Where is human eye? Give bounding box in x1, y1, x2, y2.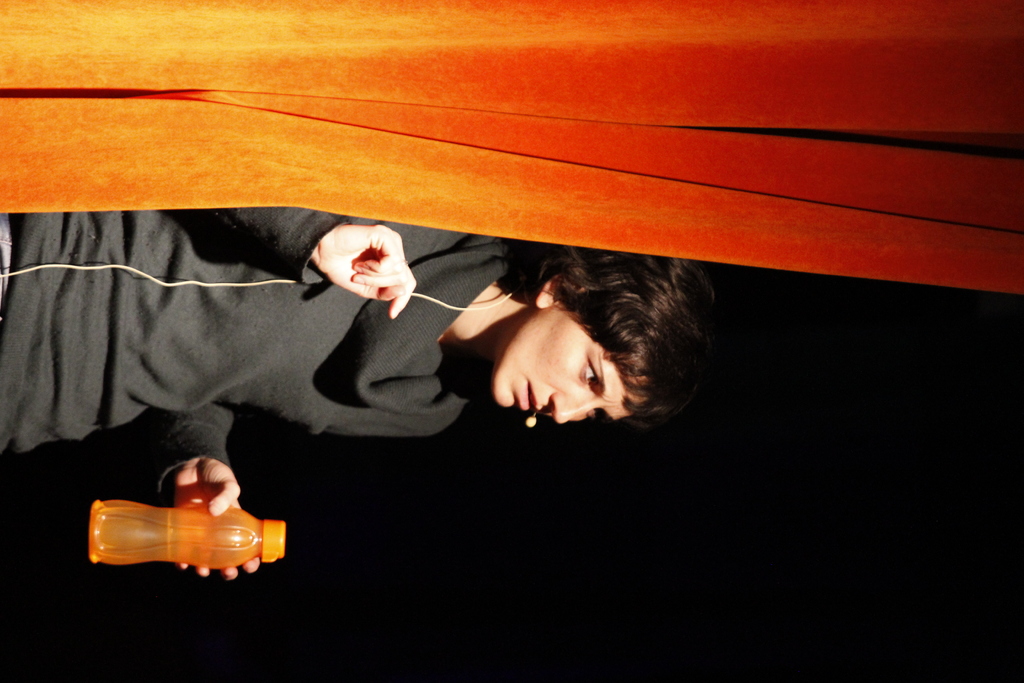
572, 354, 600, 393.
